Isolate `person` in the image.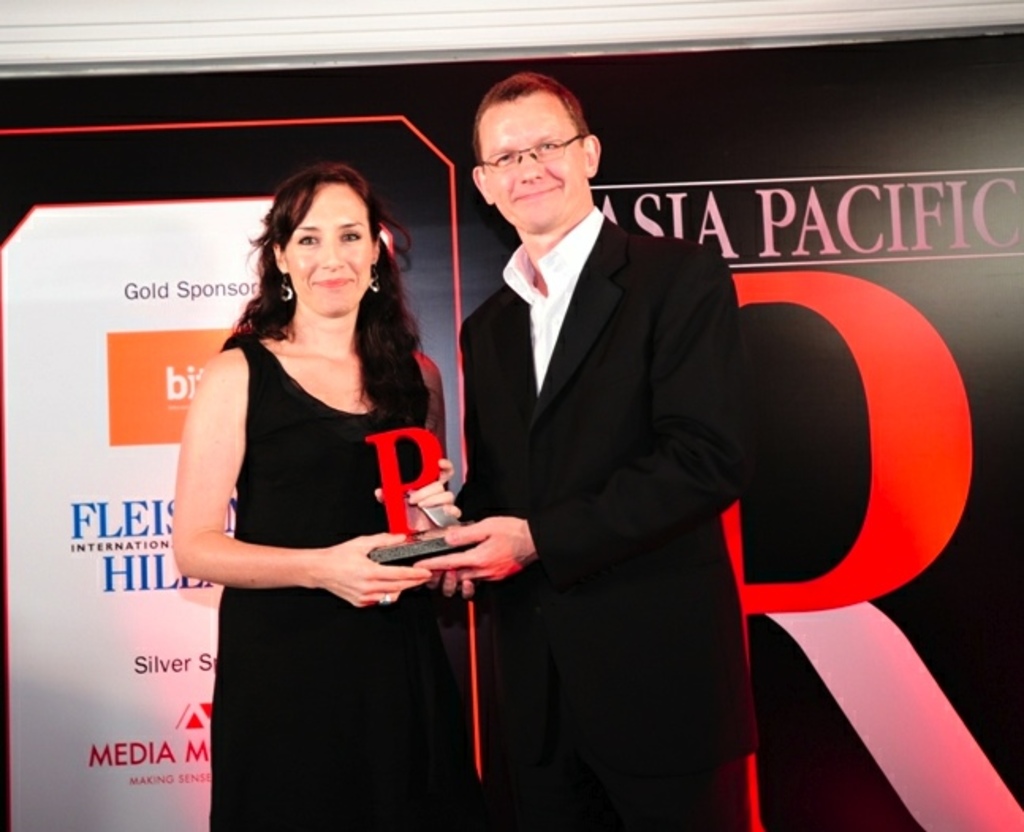
Isolated region: bbox(416, 78, 761, 830).
